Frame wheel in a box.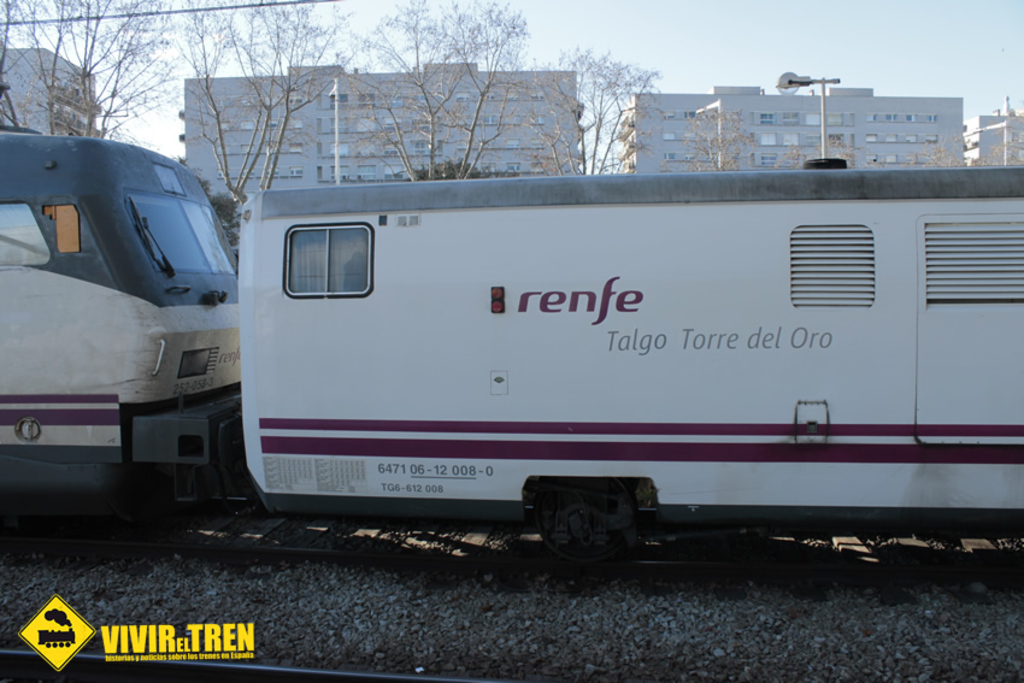
[540, 479, 638, 560].
